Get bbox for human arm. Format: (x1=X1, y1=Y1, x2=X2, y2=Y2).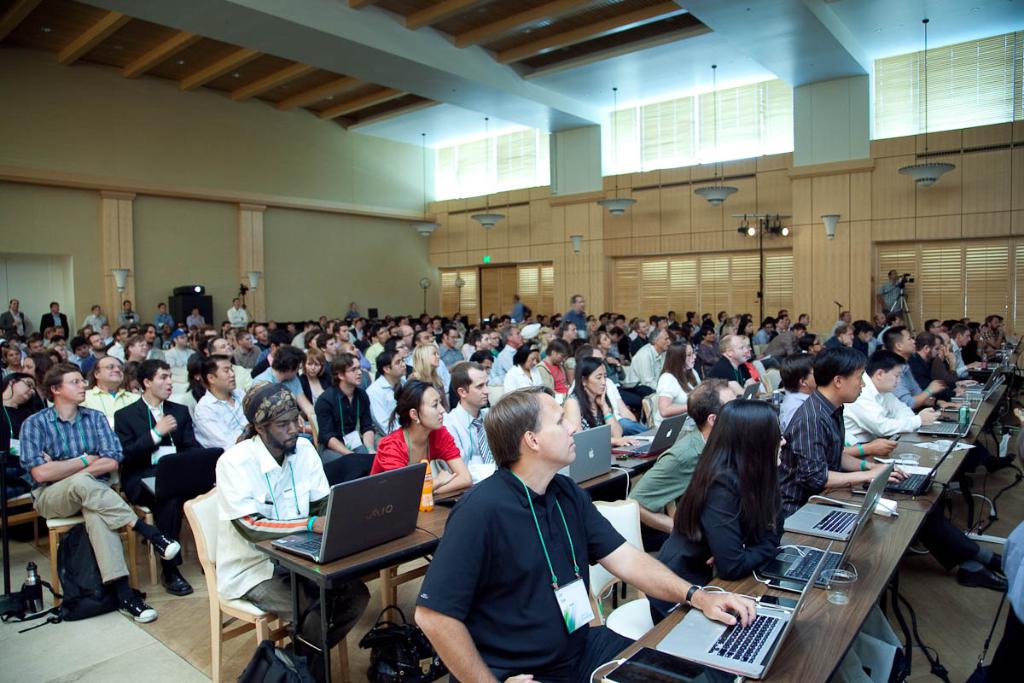
(x1=885, y1=389, x2=916, y2=417).
